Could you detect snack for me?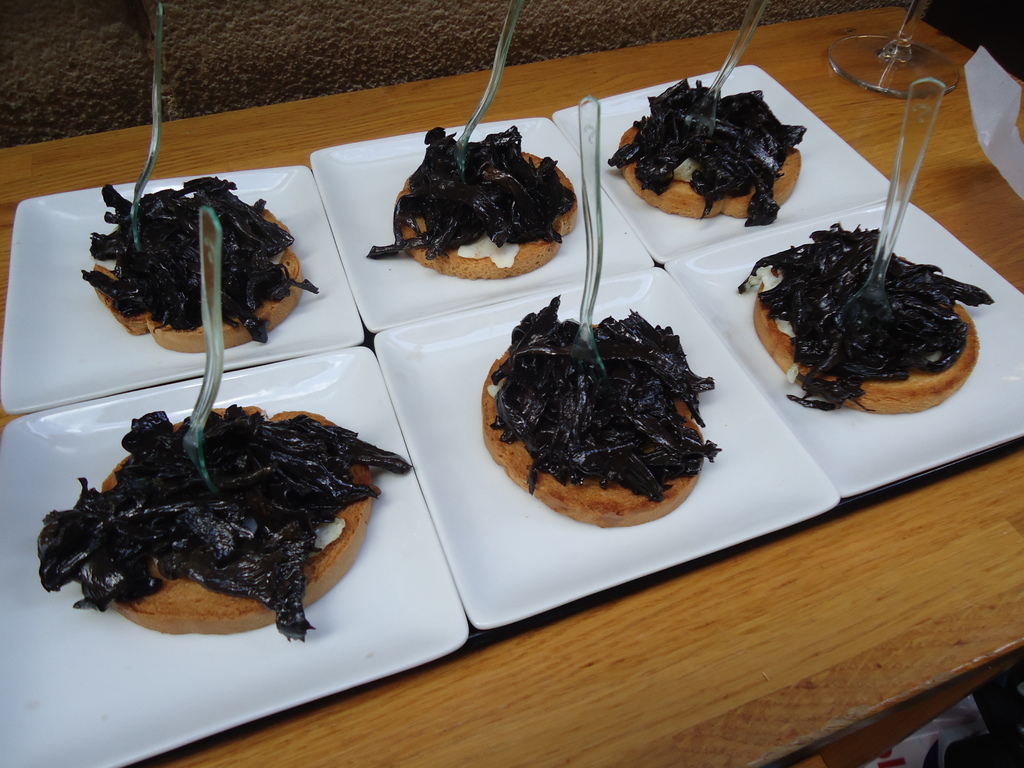
Detection result: x1=370, y1=133, x2=586, y2=281.
